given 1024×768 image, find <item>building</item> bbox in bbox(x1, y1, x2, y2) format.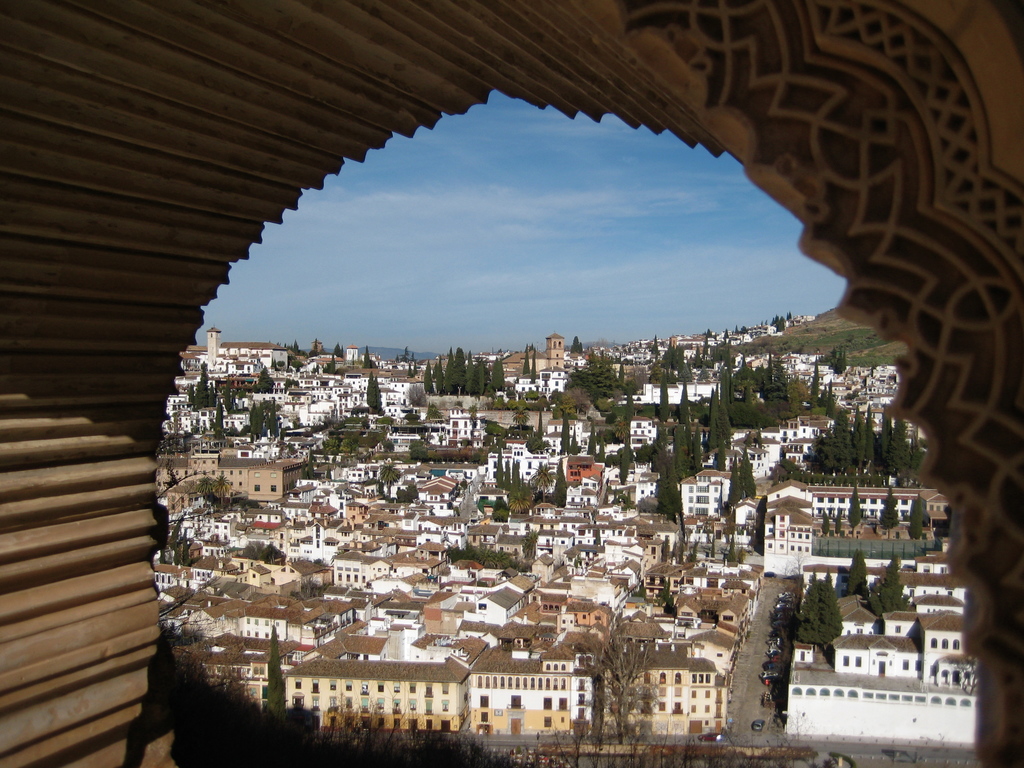
bbox(329, 548, 392, 582).
